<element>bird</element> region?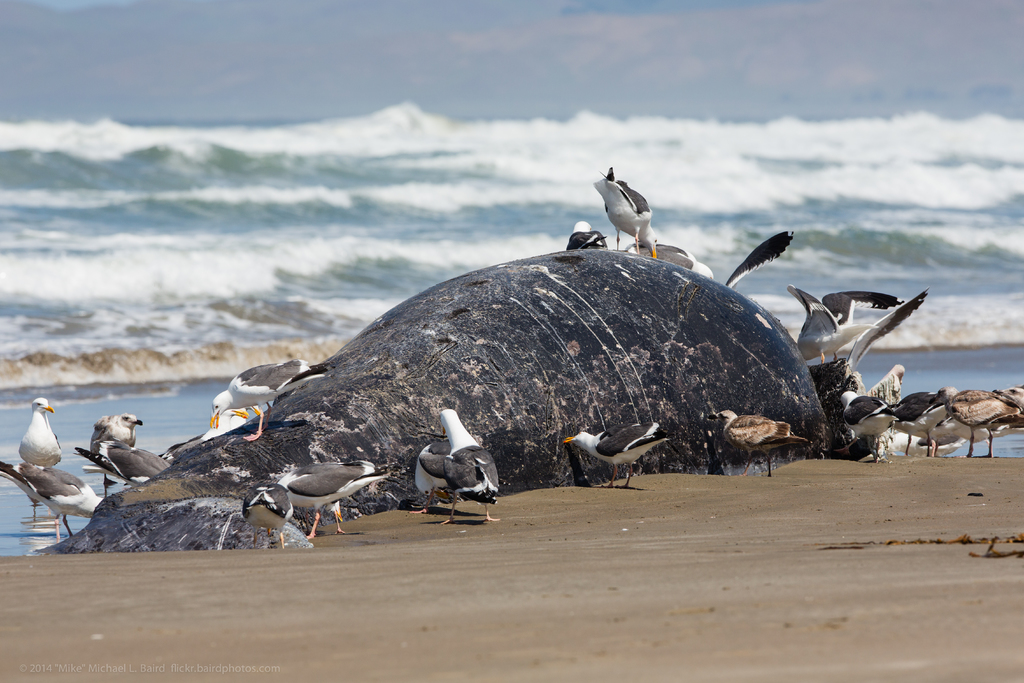
719:223:796:288
